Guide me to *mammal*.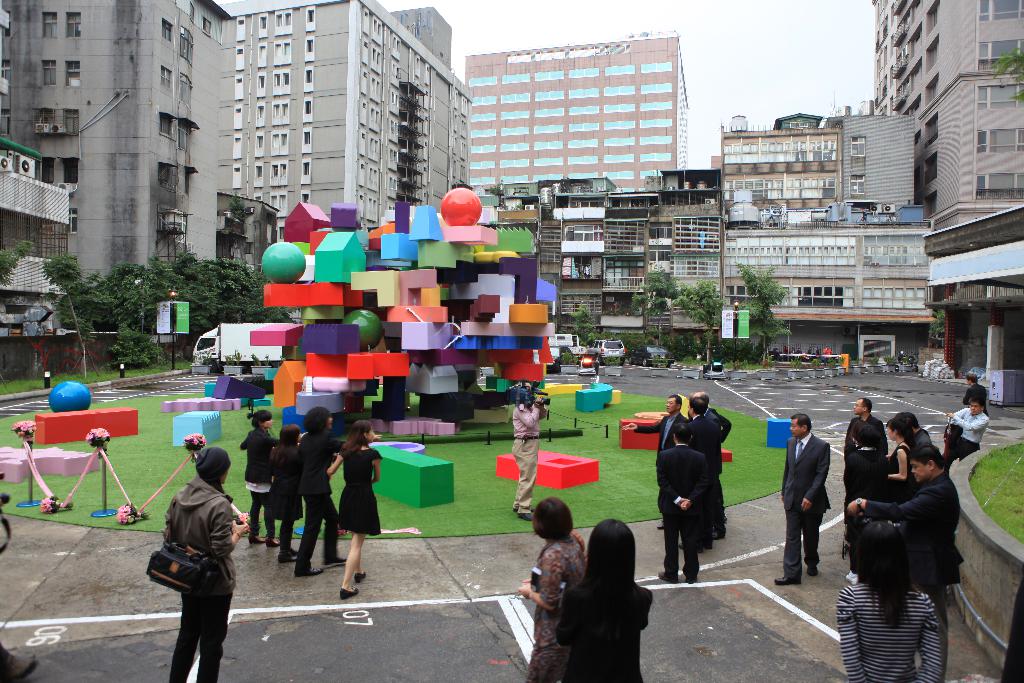
Guidance: bbox=[772, 411, 829, 584].
